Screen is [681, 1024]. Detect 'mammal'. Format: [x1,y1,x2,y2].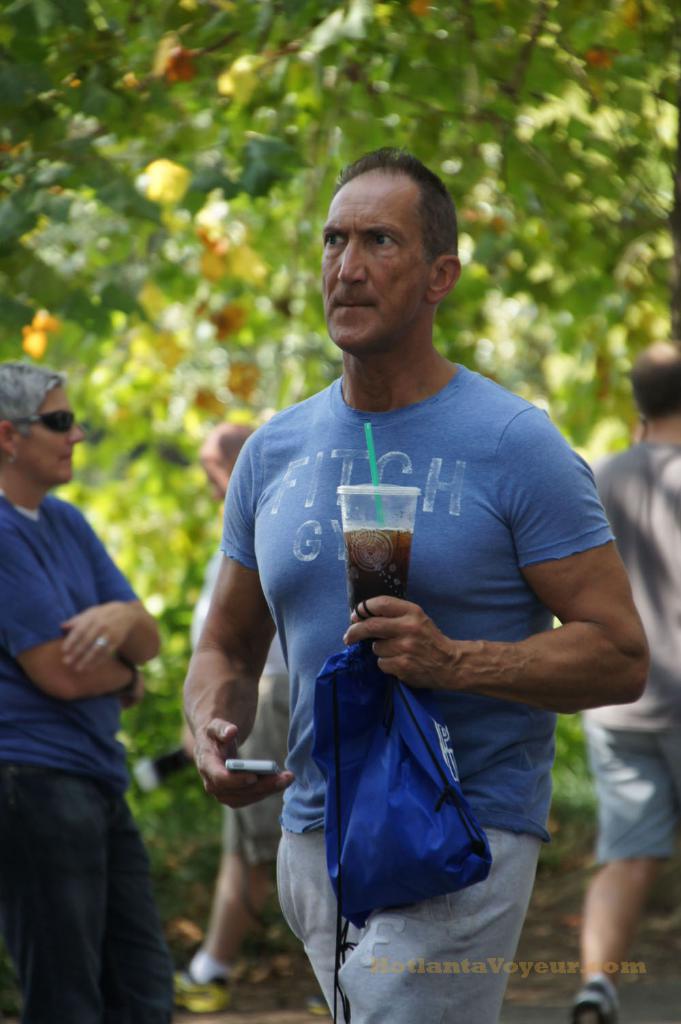
[170,418,296,1012].
